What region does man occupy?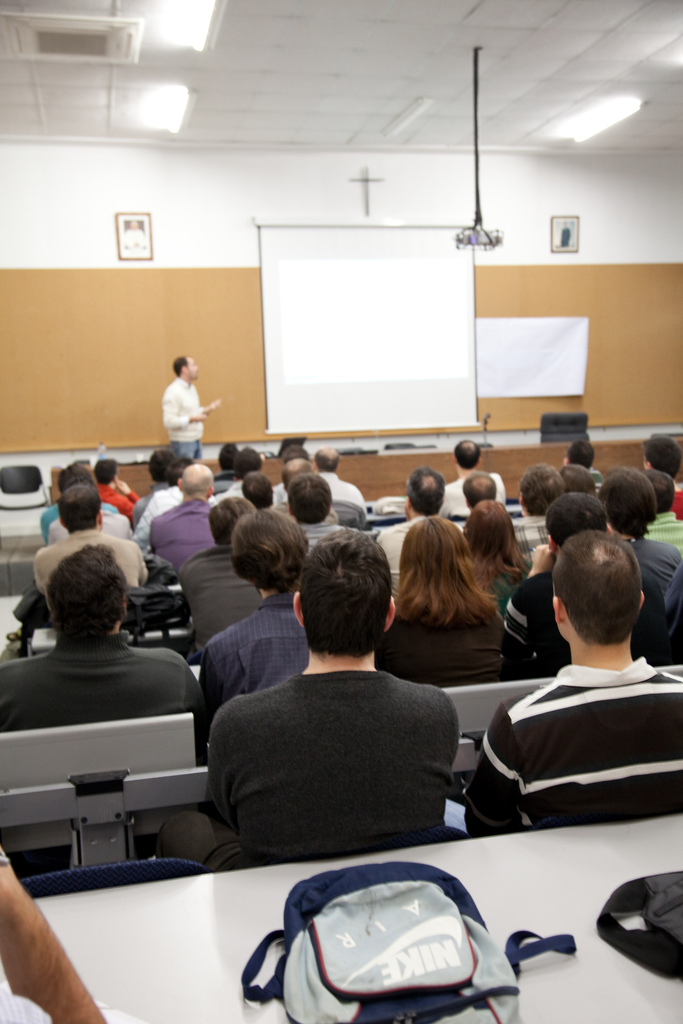
x1=182, y1=554, x2=495, y2=877.
